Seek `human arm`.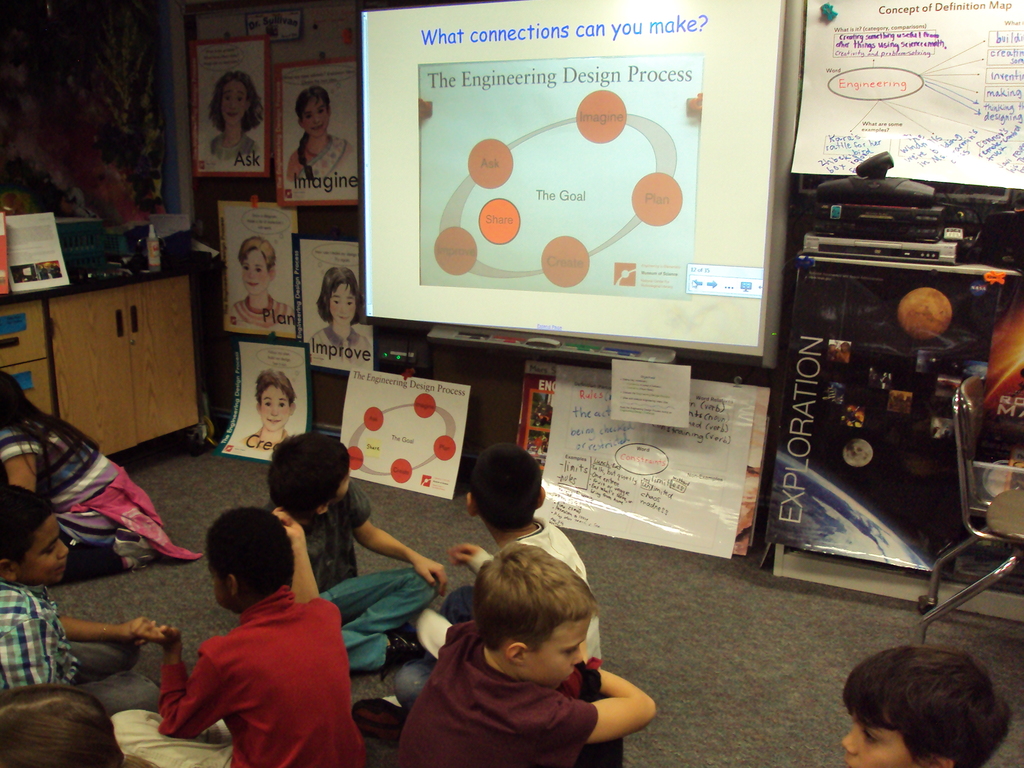
detection(451, 535, 503, 576).
